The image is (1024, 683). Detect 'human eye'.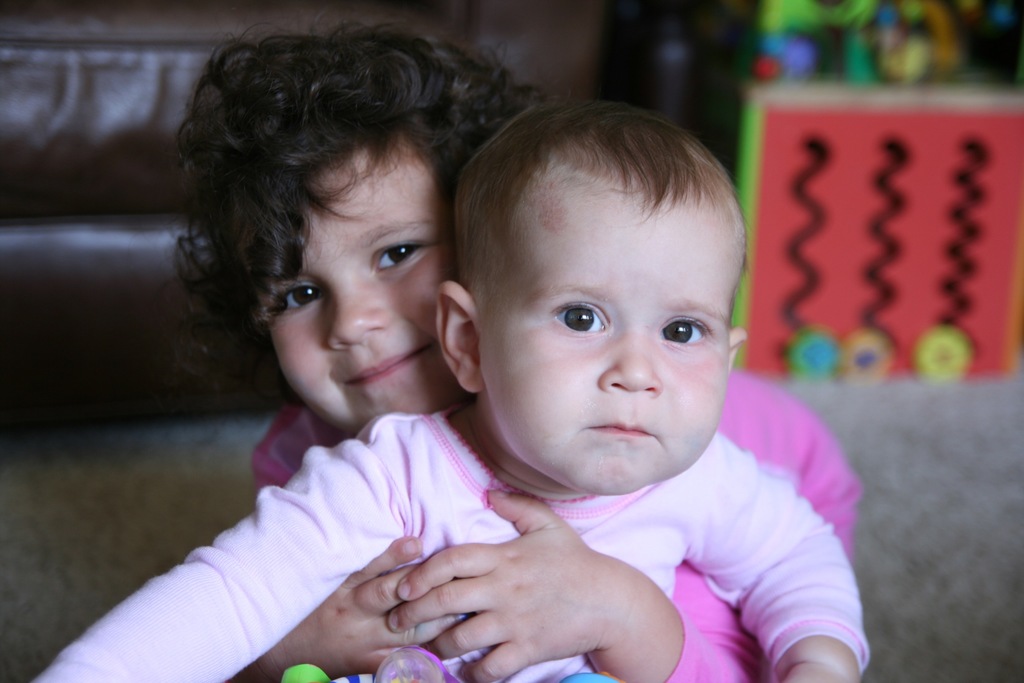
Detection: [left=371, top=242, right=434, bottom=273].
